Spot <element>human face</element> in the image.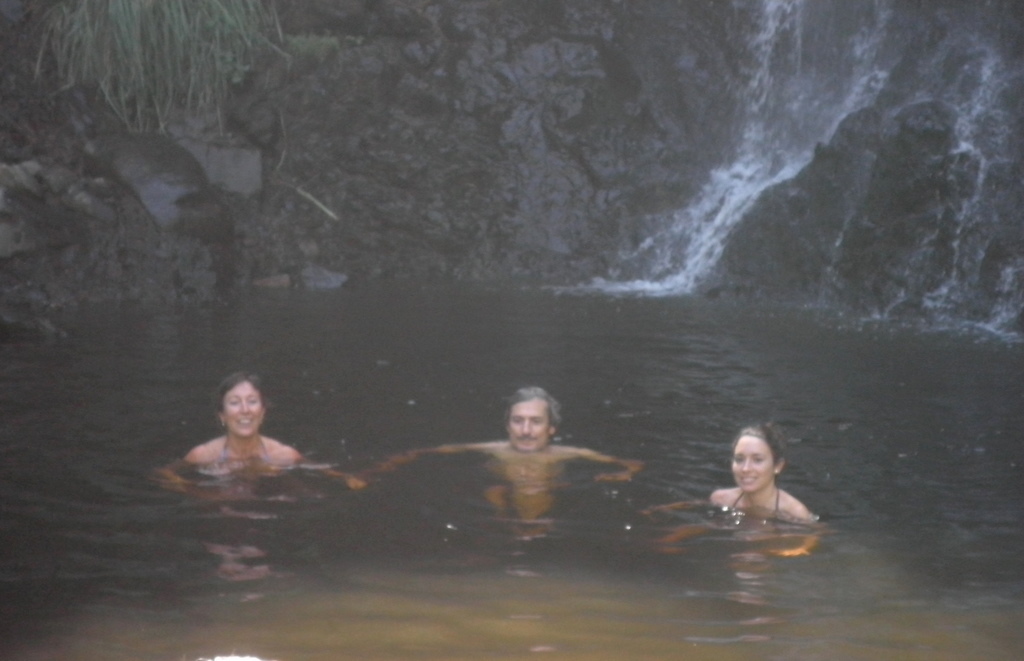
<element>human face</element> found at select_region(509, 402, 551, 452).
